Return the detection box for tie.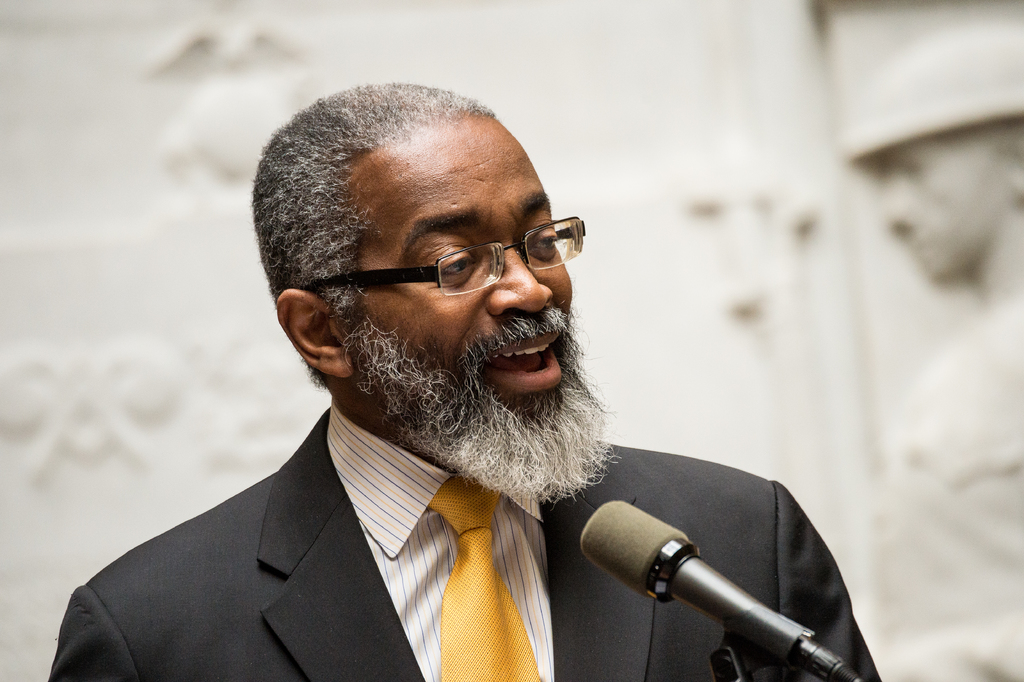
[426,476,543,681].
